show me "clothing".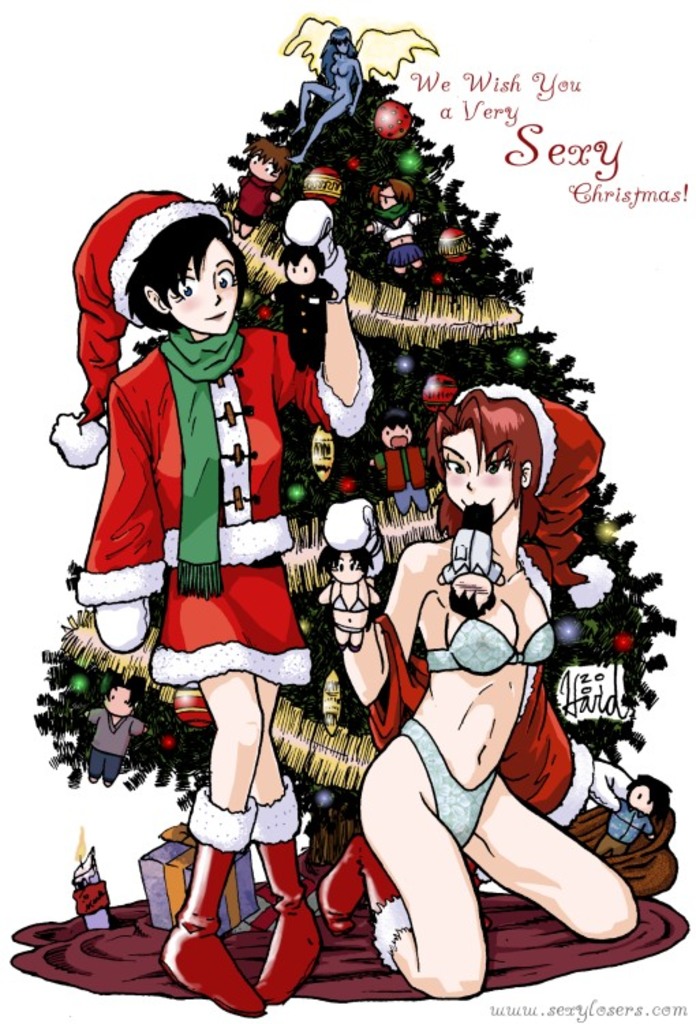
"clothing" is here: 409,549,562,845.
